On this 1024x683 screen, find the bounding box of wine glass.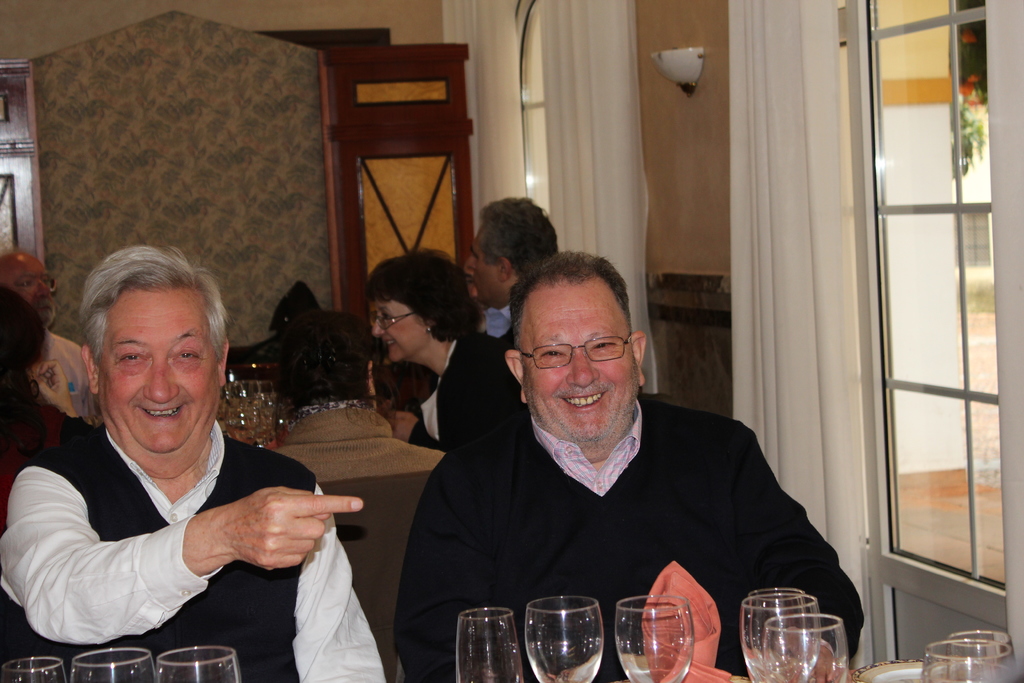
Bounding box: box(524, 597, 602, 682).
